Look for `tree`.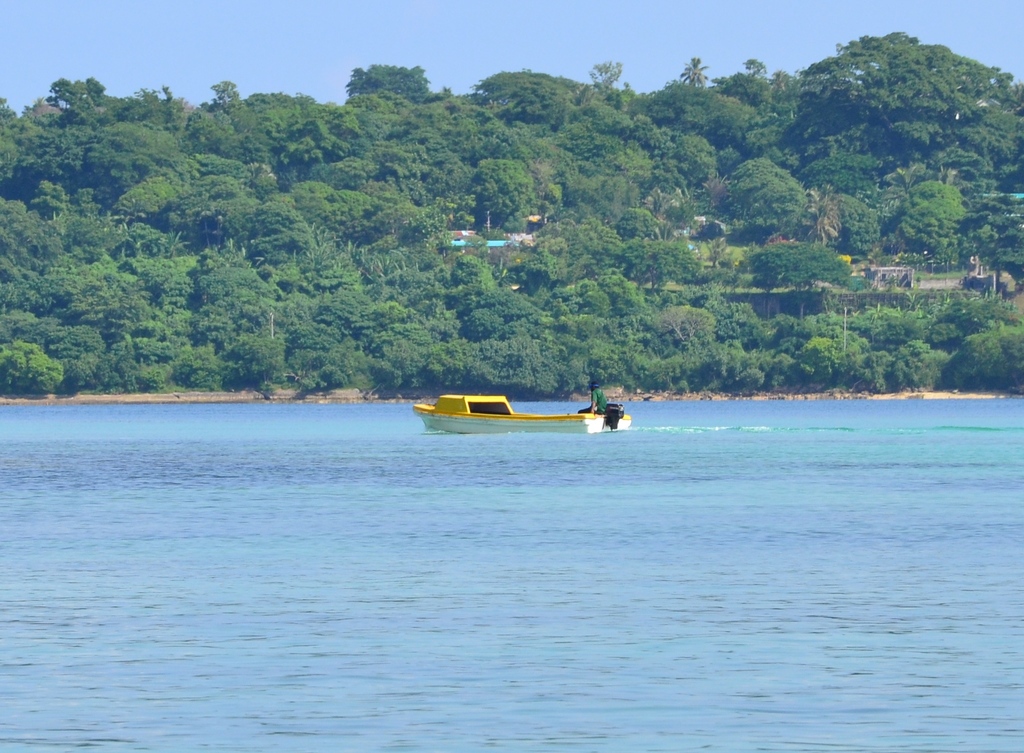
Found: detection(604, 114, 660, 175).
